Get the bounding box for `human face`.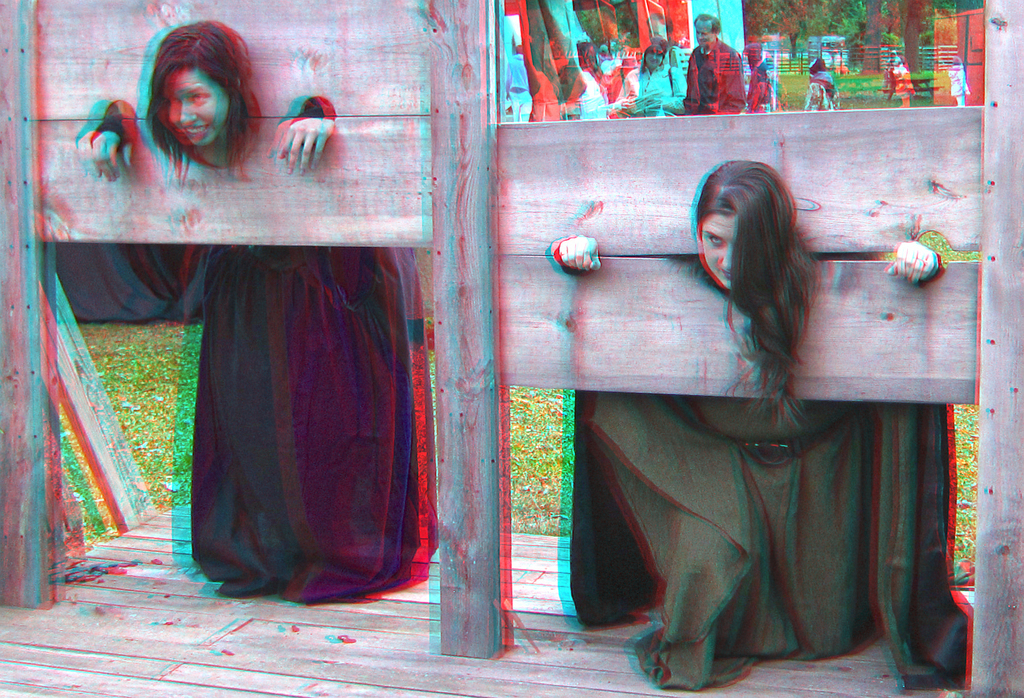
box(693, 31, 716, 38).
